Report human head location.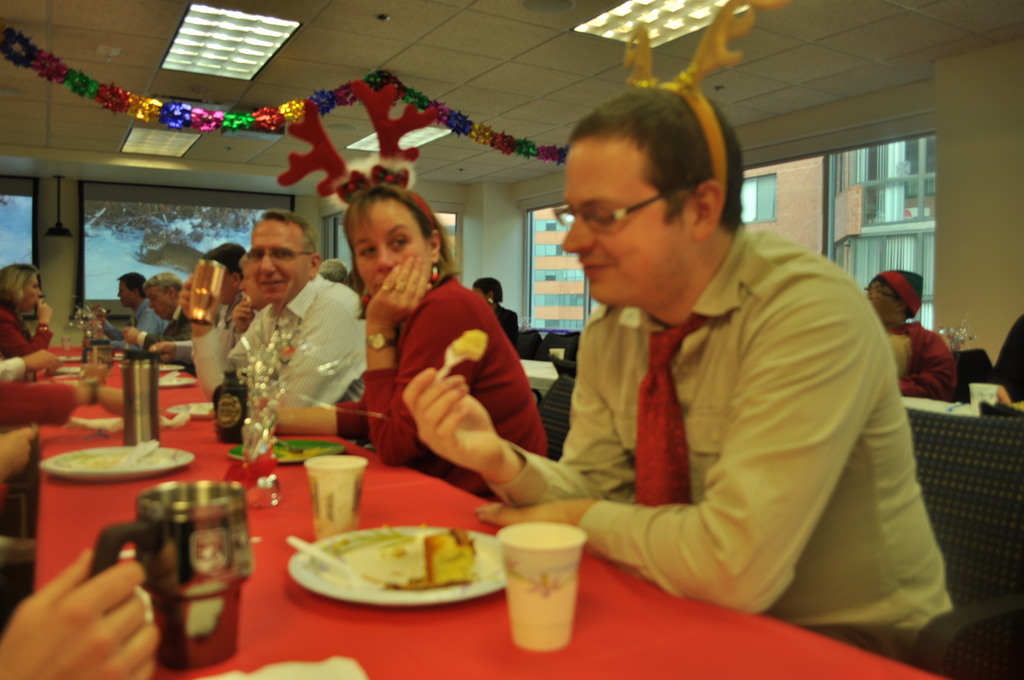
Report: {"x1": 111, "y1": 273, "x2": 148, "y2": 308}.
